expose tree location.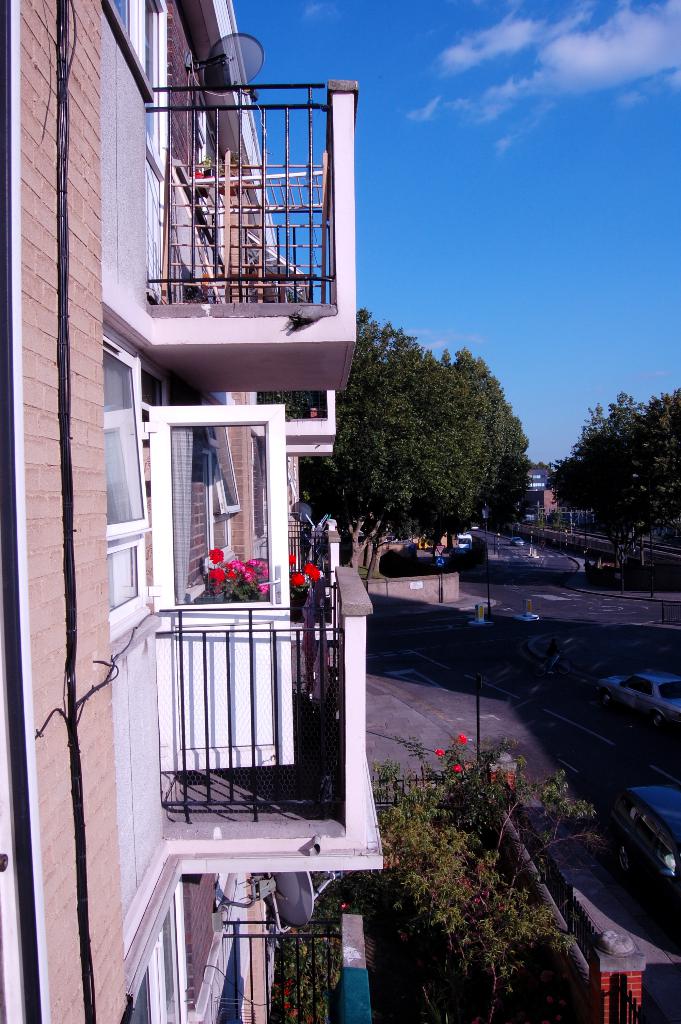
Exposed at BBox(623, 389, 680, 540).
